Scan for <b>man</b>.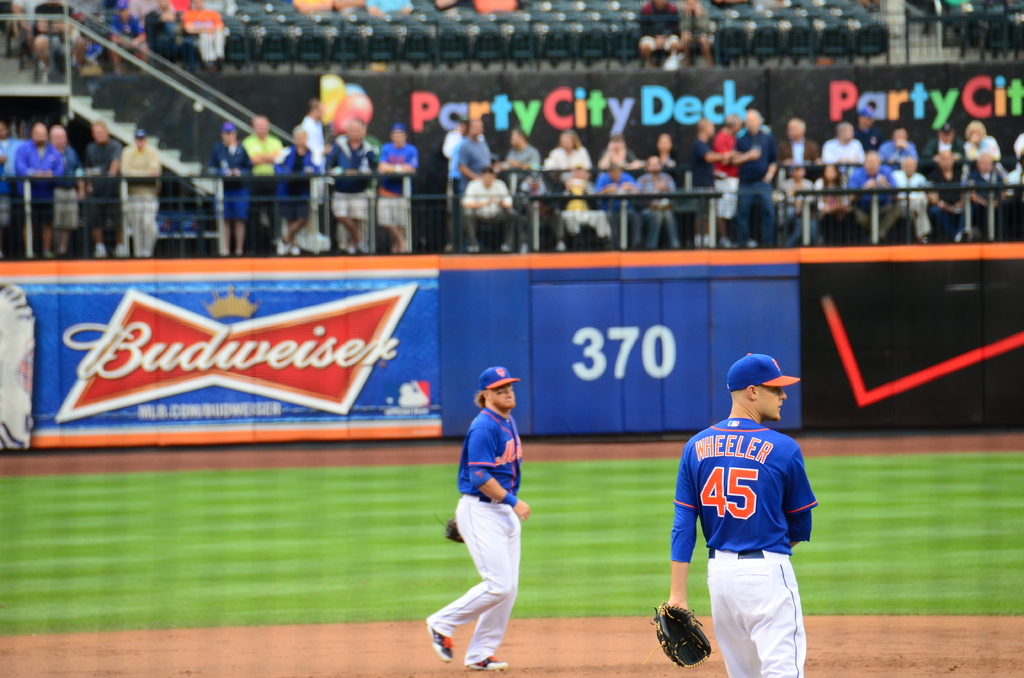
Scan result: crop(924, 124, 966, 168).
